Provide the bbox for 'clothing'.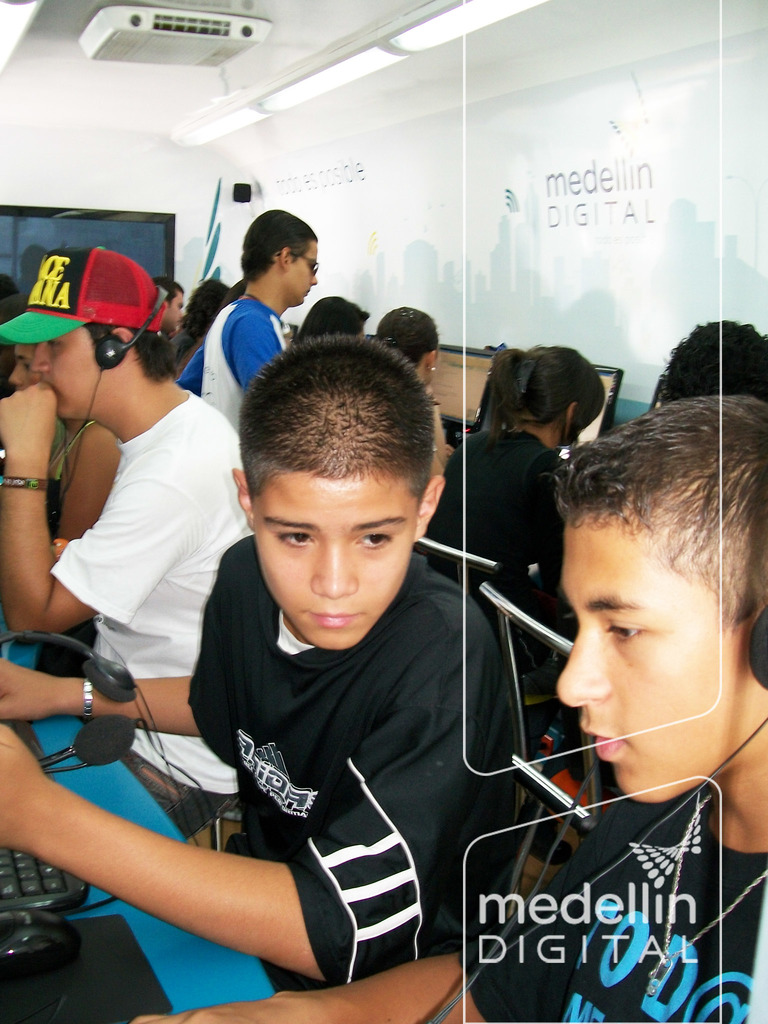
[176,297,288,435].
